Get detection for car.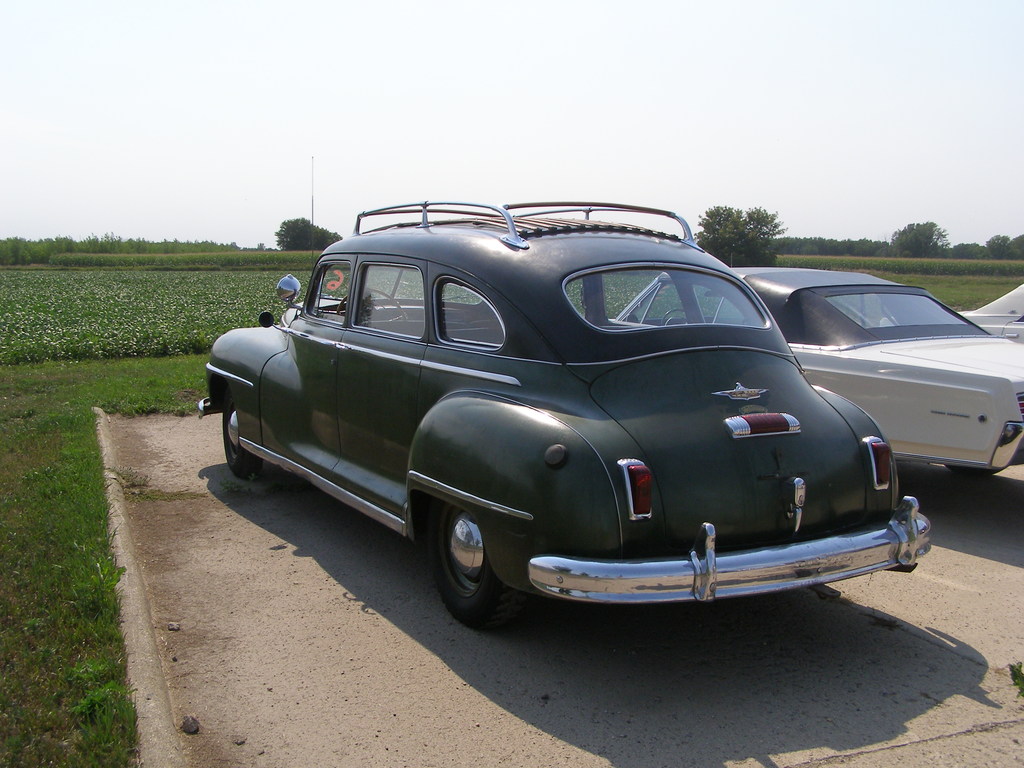
Detection: pyautogui.locateOnScreen(605, 253, 1023, 477).
